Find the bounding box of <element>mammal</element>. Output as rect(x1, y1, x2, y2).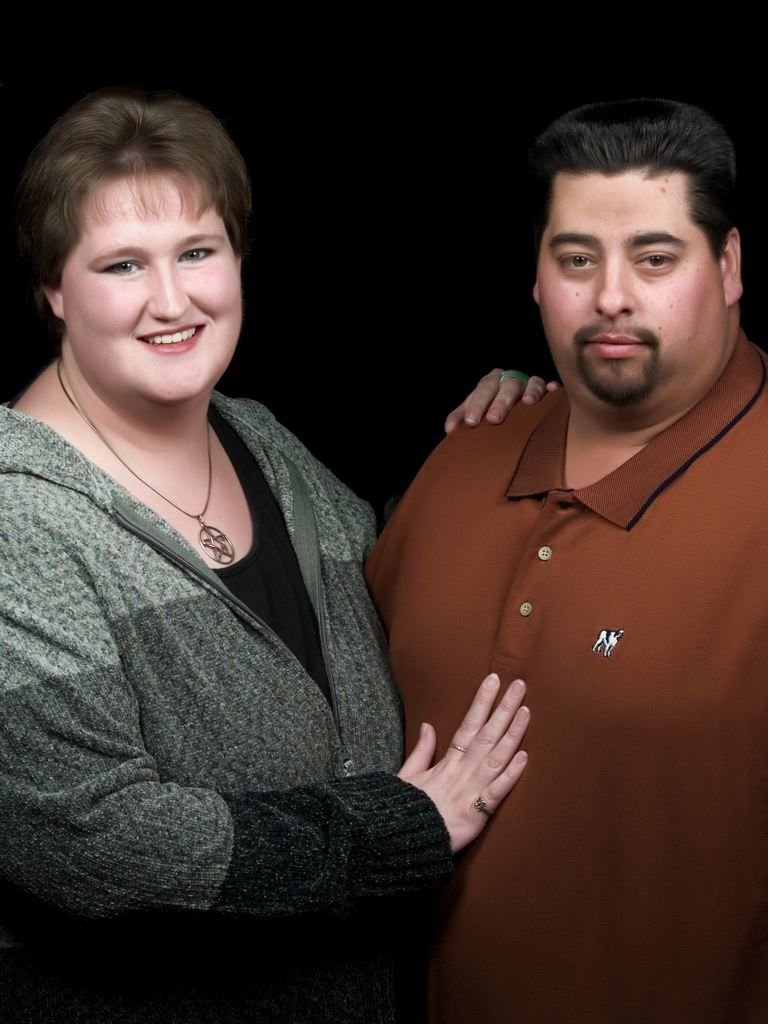
rect(362, 100, 767, 1023).
